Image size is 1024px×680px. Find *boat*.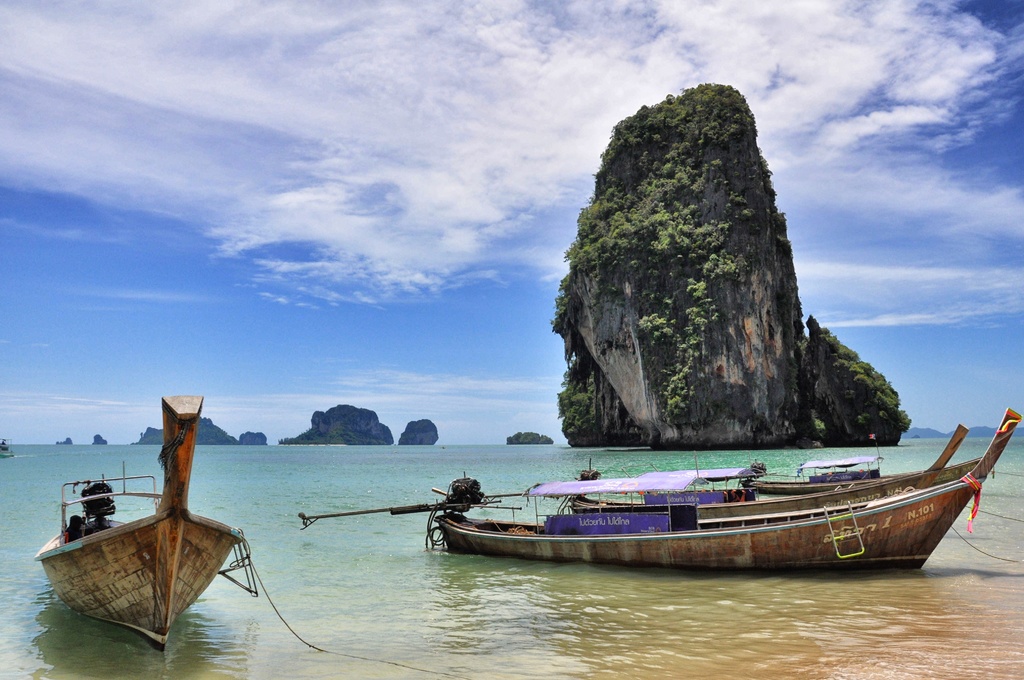
<box>301,405,1012,574</box>.
